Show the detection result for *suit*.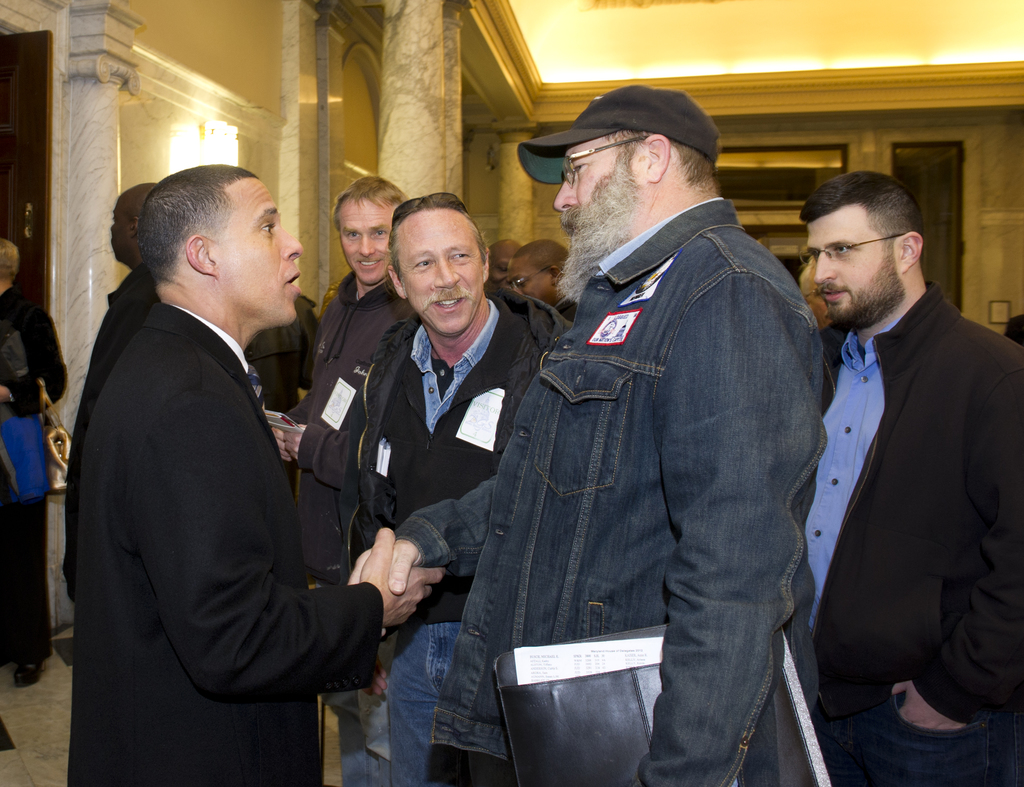
bbox(65, 125, 392, 774).
